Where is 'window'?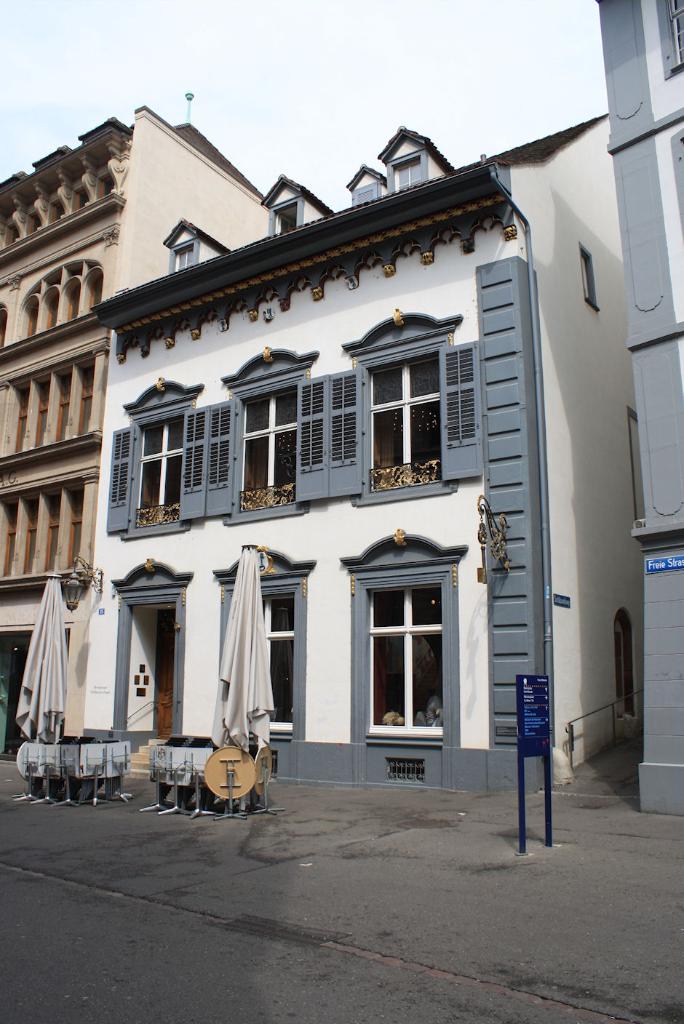
select_region(345, 181, 375, 202).
